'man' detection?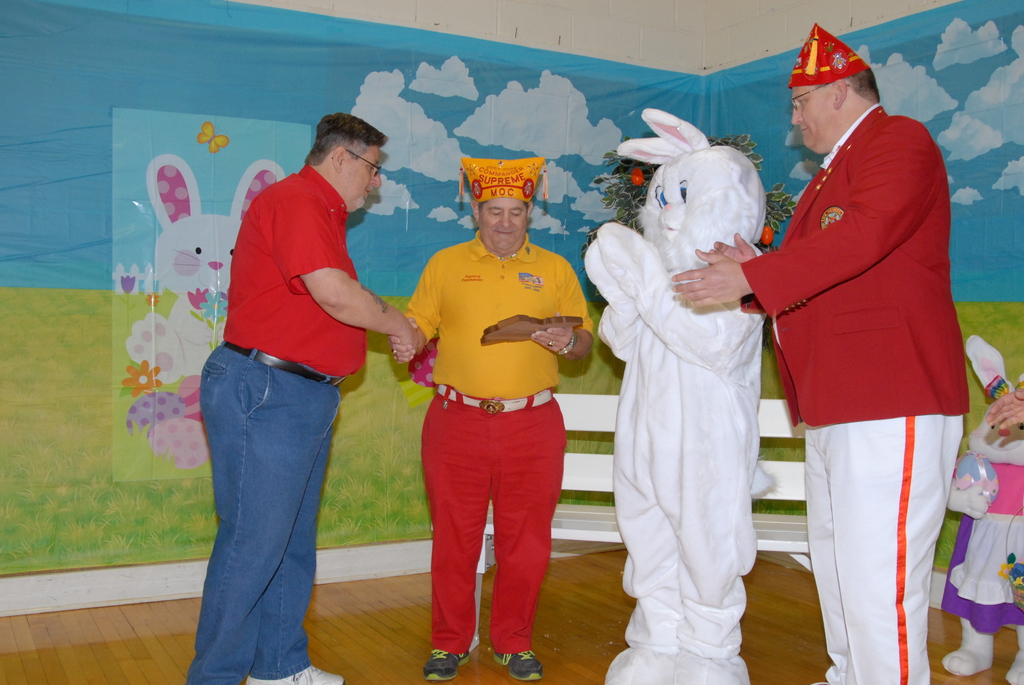
{"left": 667, "top": 24, "right": 982, "bottom": 684}
